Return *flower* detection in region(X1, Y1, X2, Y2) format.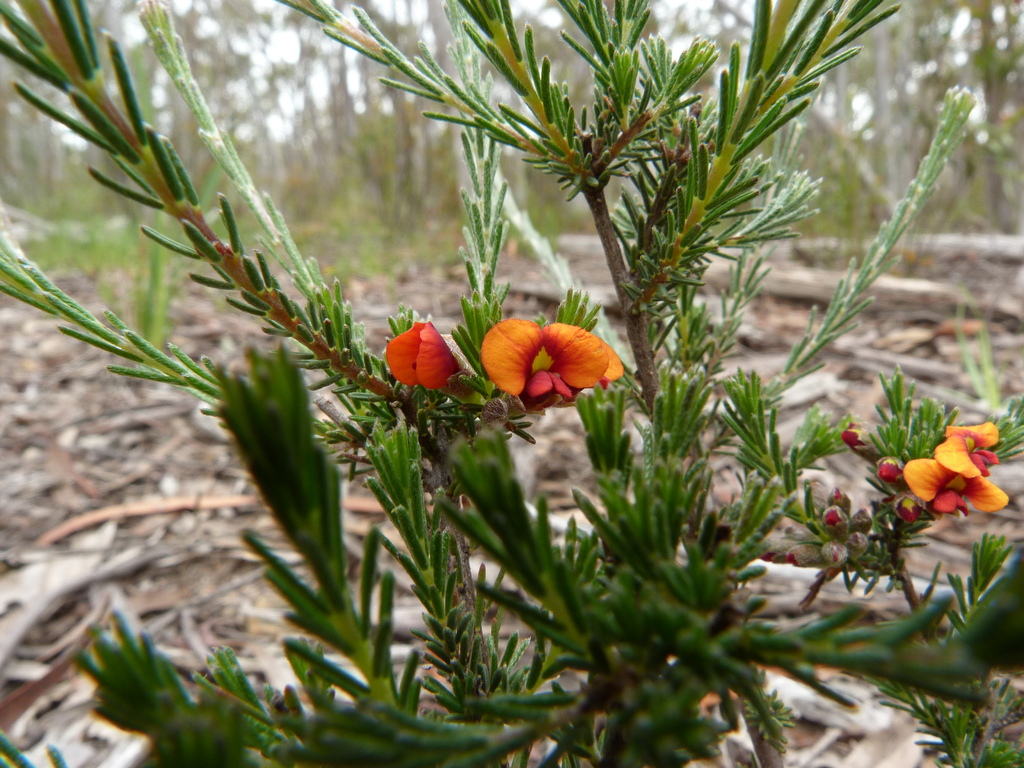
region(939, 420, 1004, 479).
